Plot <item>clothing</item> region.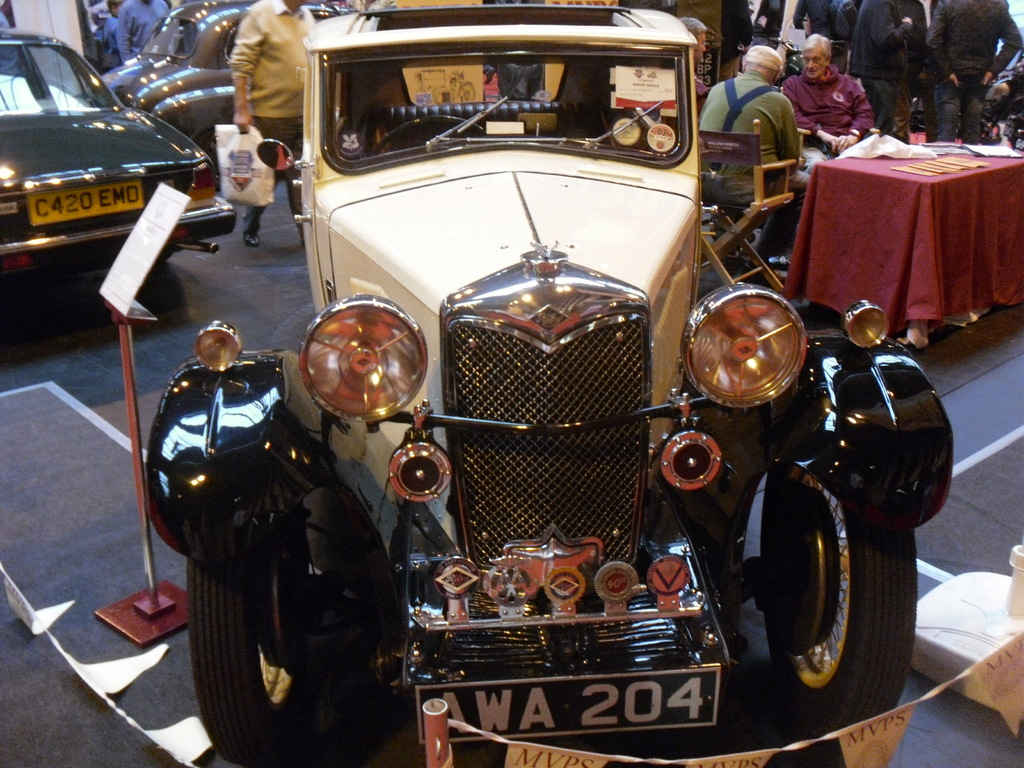
Plotted at {"left": 236, "top": 120, "right": 312, "bottom": 230}.
